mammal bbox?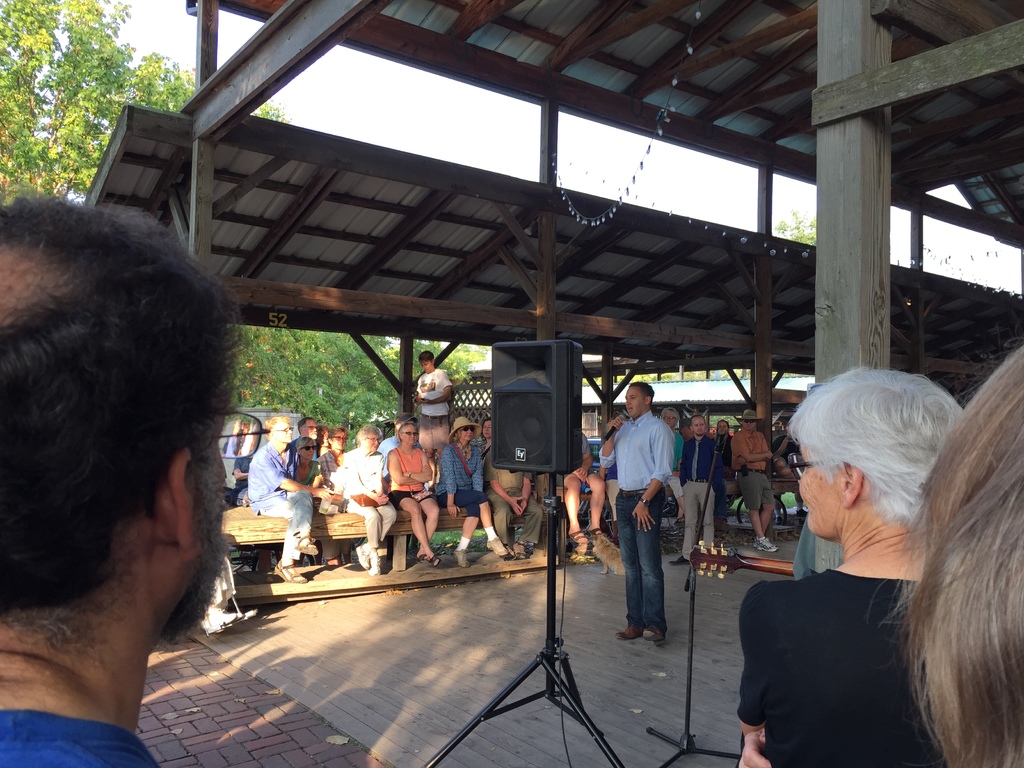
[661, 404, 682, 522]
